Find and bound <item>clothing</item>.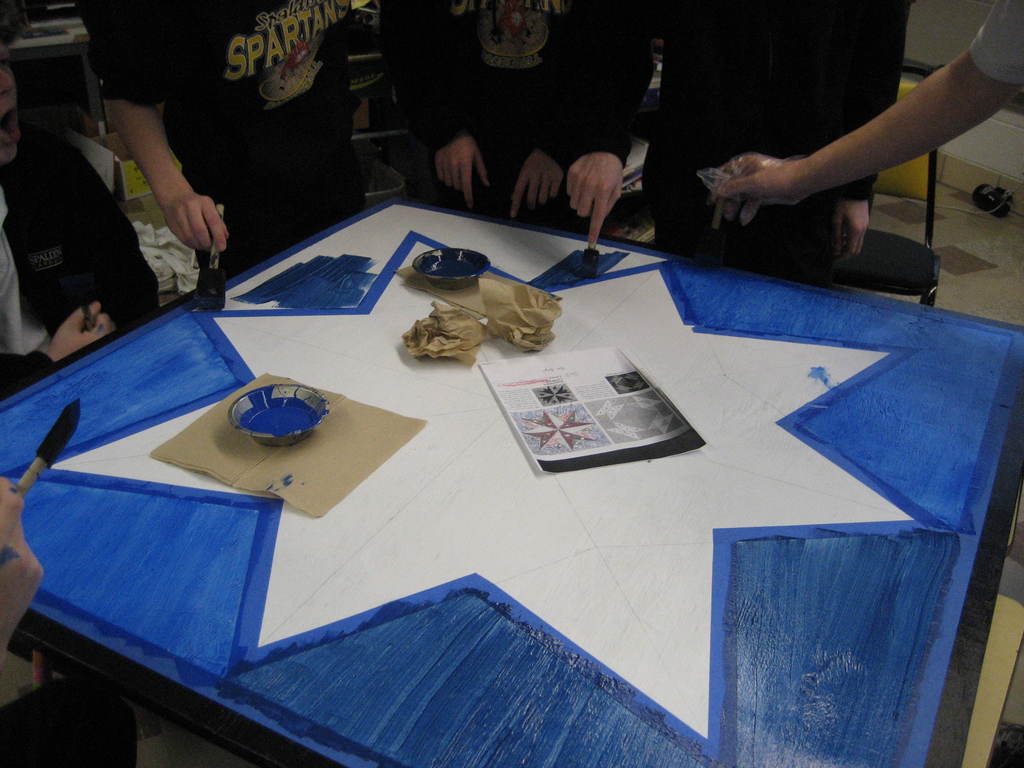
Bound: <box>393,0,637,220</box>.
